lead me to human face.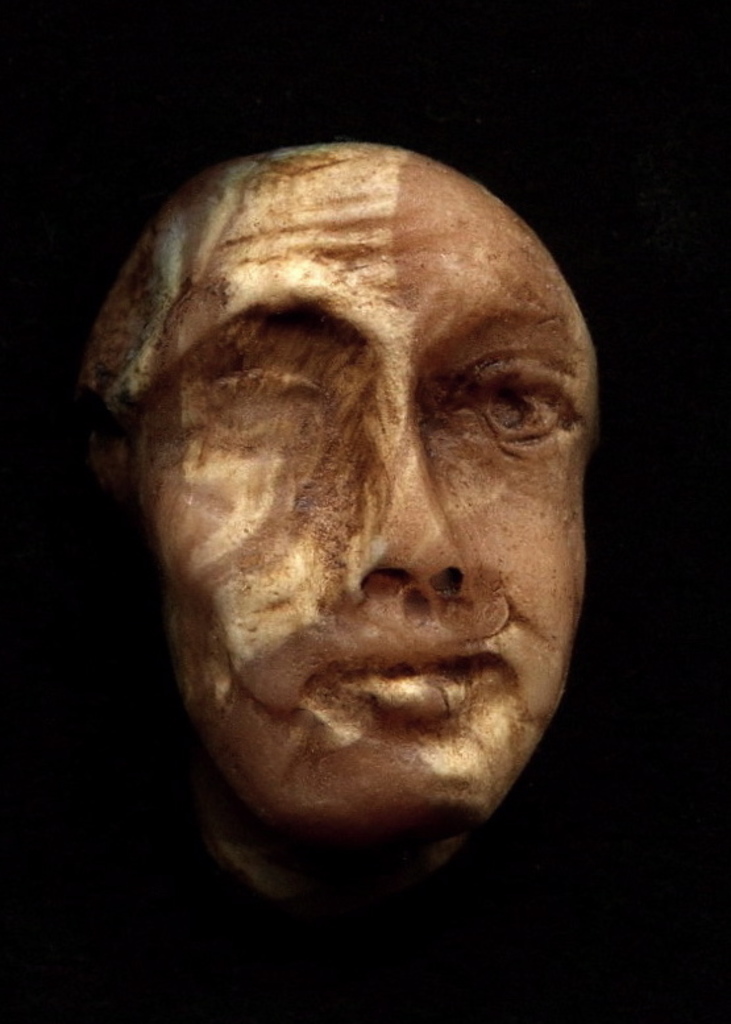
Lead to 116,192,609,854.
